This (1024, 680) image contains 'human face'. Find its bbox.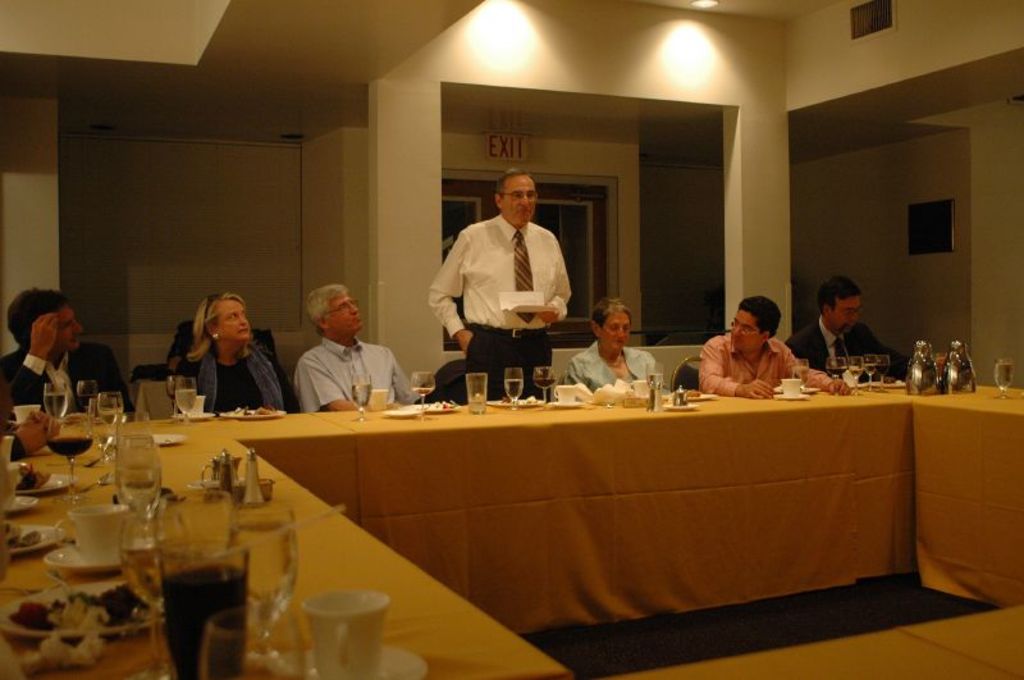
crop(59, 307, 82, 347).
